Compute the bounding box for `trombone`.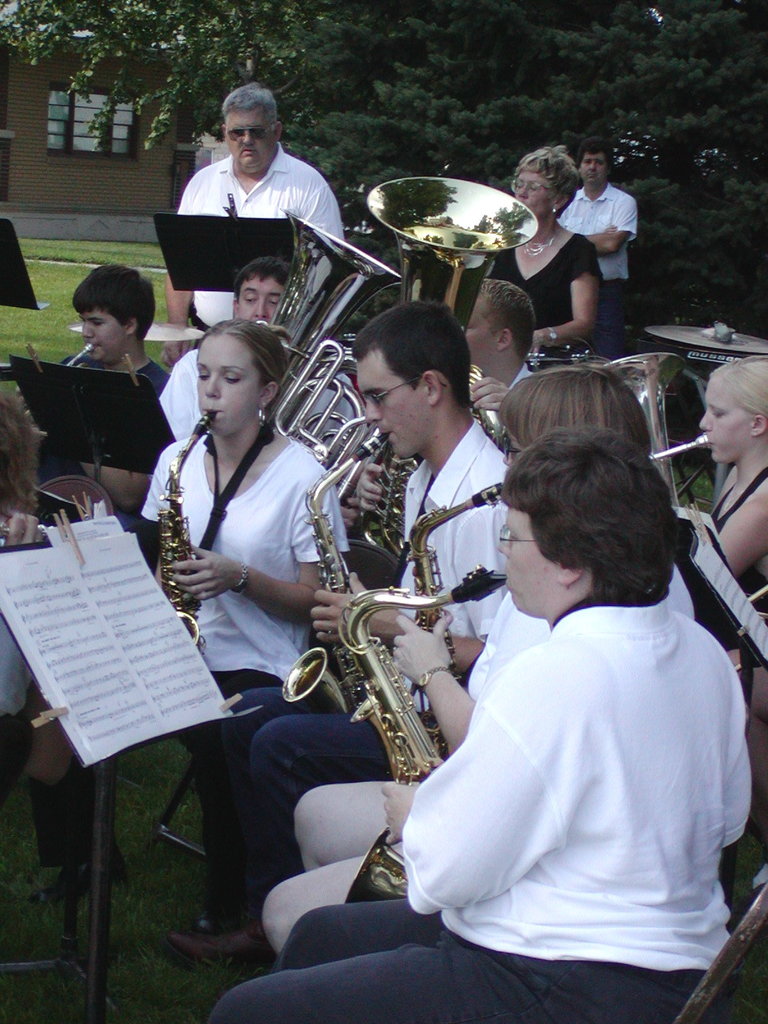
region(600, 358, 708, 503).
